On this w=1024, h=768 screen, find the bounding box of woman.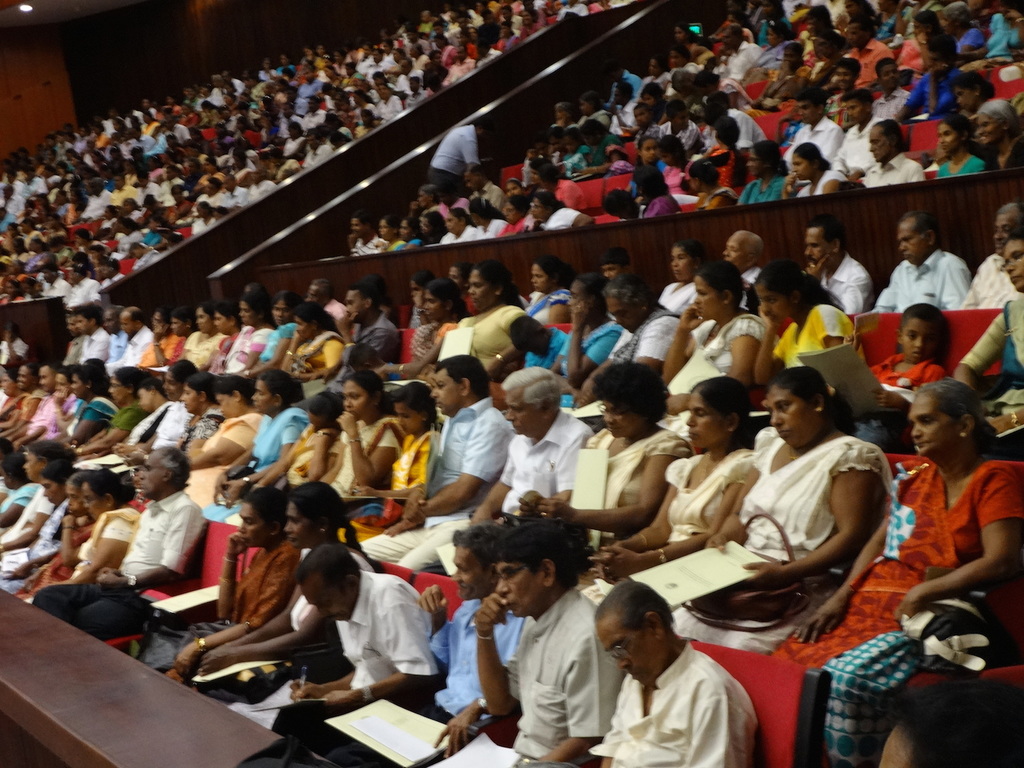
Bounding box: (334,374,434,548).
